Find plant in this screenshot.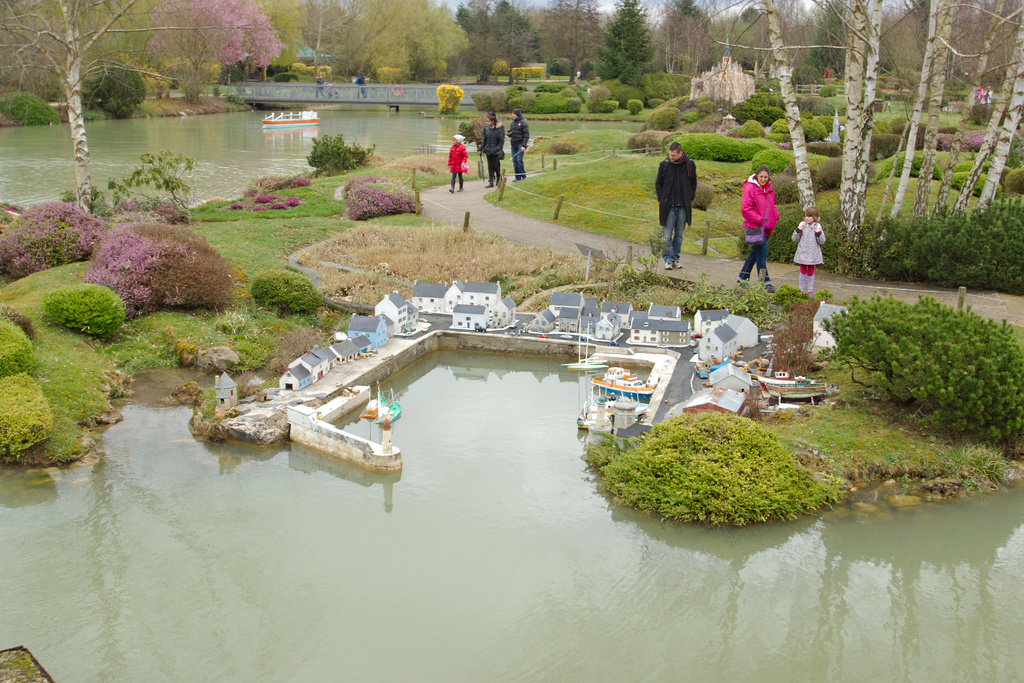
The bounding box for plant is x1=484 y1=152 x2=661 y2=247.
